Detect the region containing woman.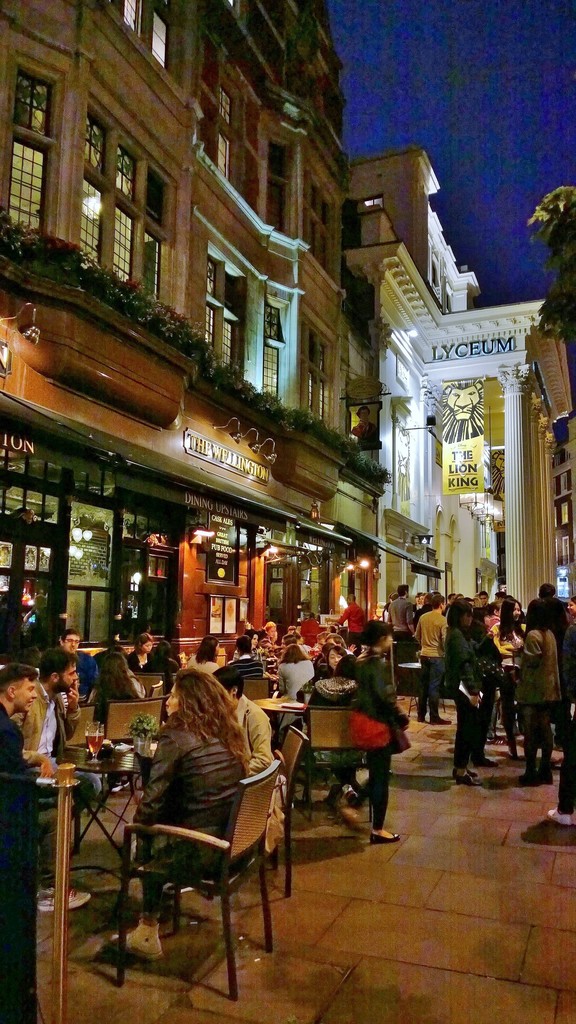
BBox(232, 625, 264, 659).
